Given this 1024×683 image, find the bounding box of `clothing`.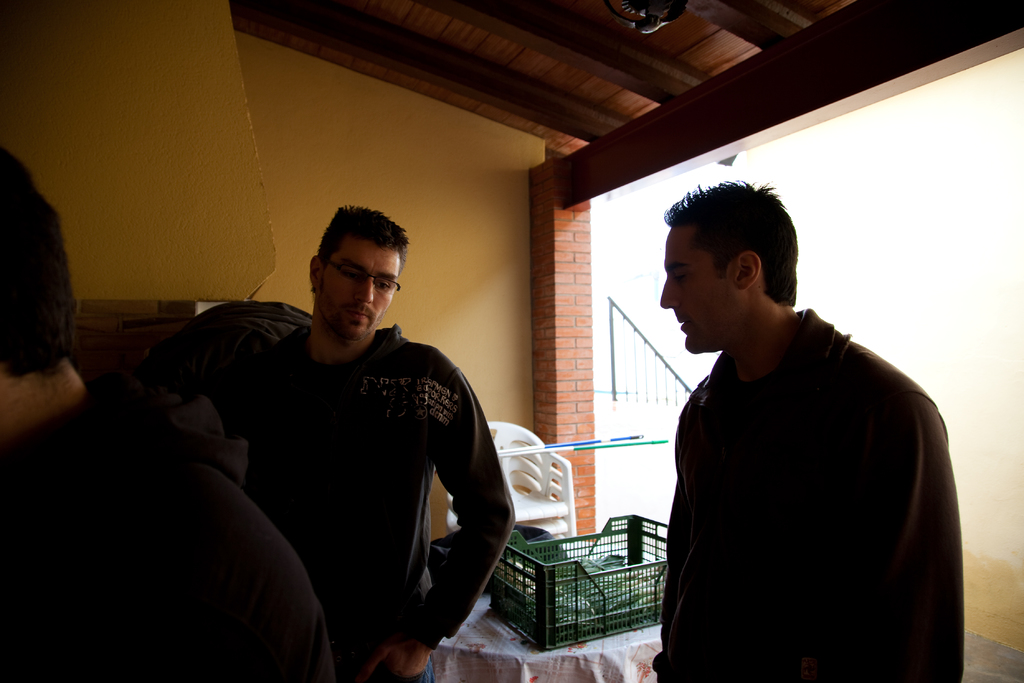
(left=641, top=262, right=967, bottom=680).
